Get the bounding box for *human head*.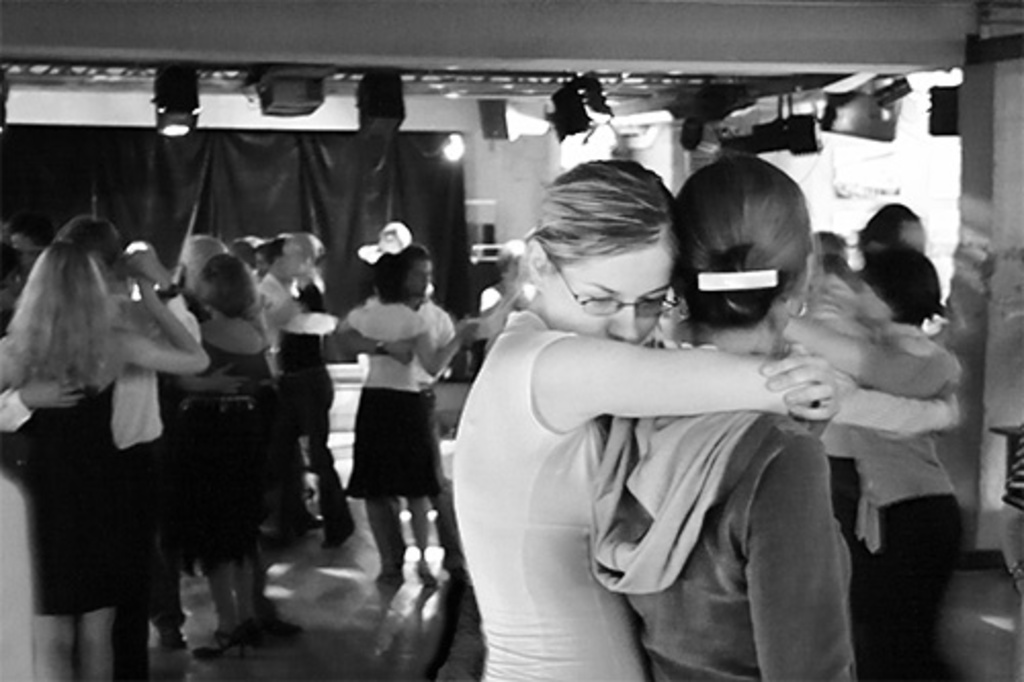
[left=55, top=211, right=123, bottom=285].
